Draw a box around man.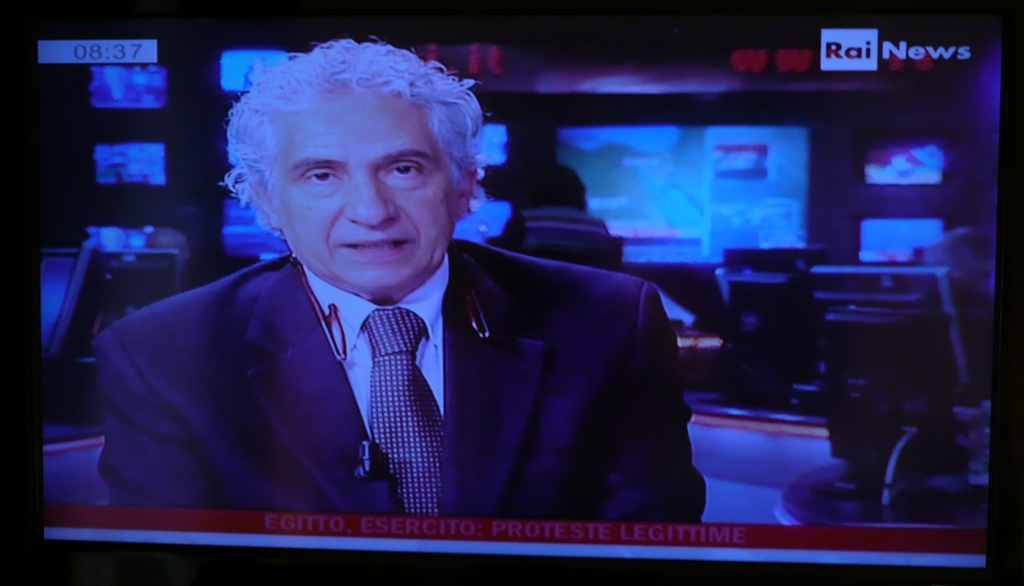
detection(491, 163, 584, 238).
